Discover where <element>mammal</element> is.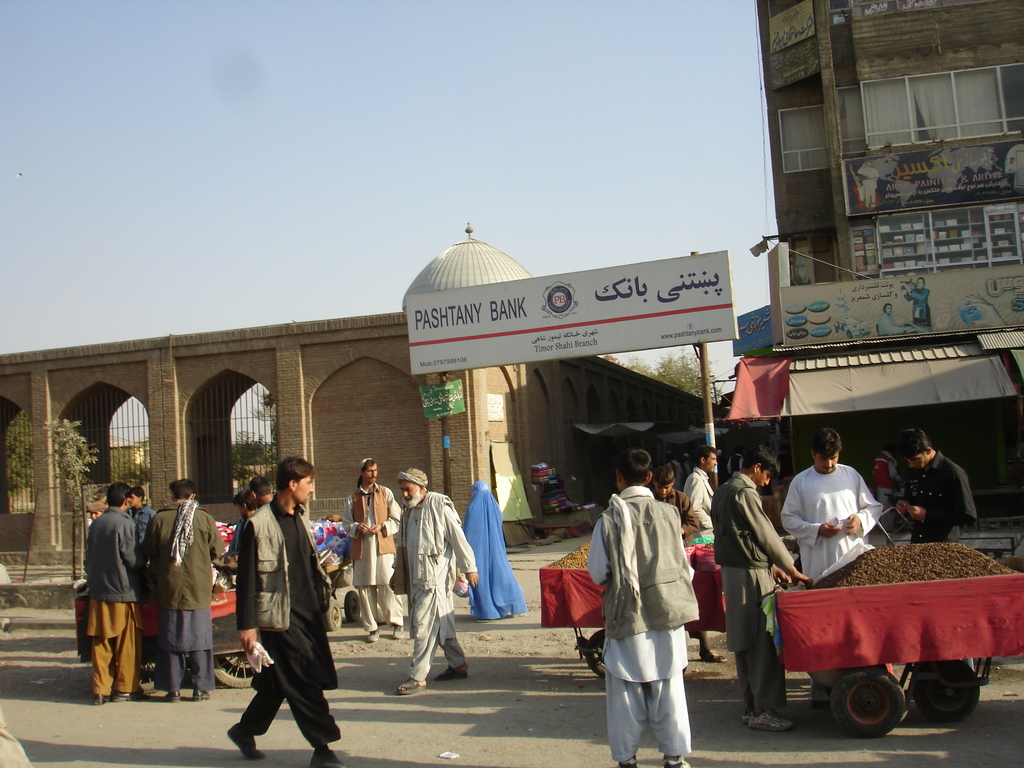
Discovered at locate(876, 445, 898, 495).
